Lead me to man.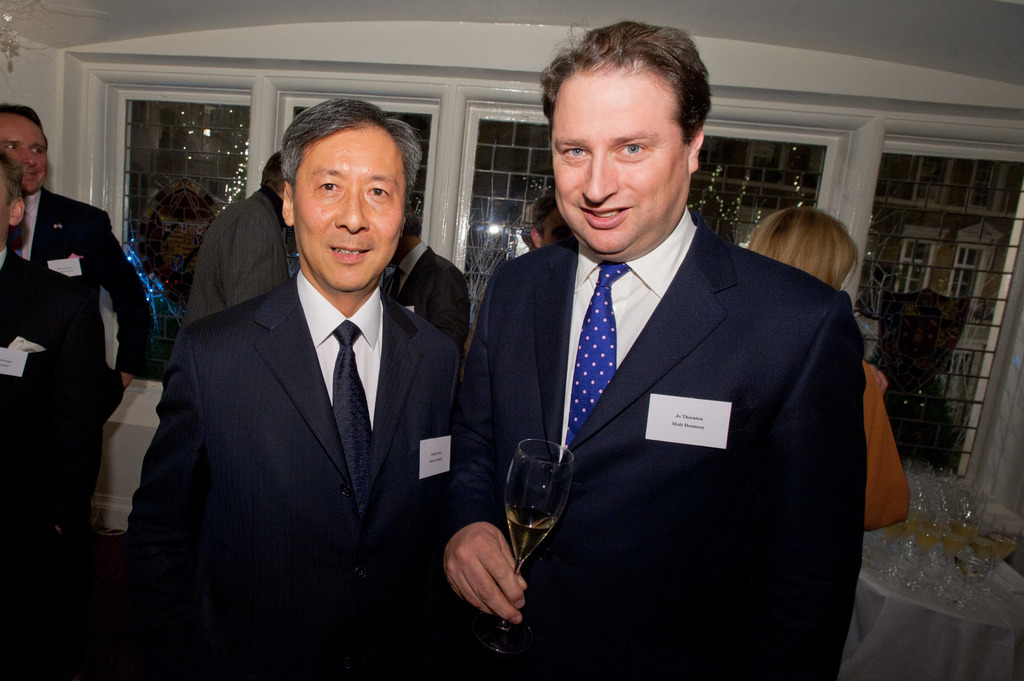
Lead to {"x1": 530, "y1": 193, "x2": 577, "y2": 251}.
